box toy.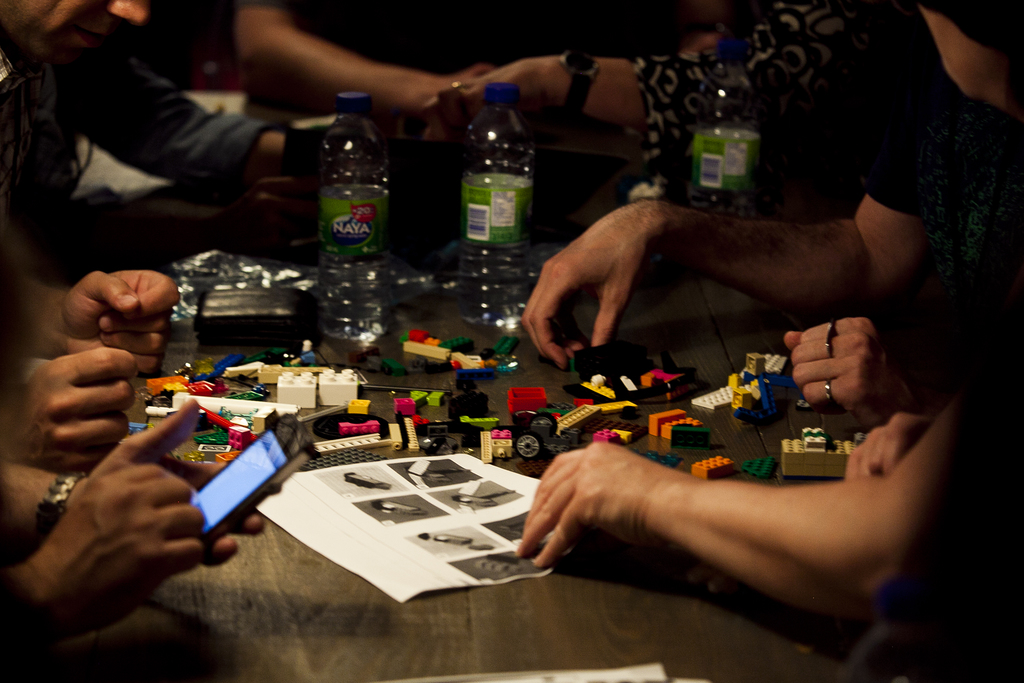
[left=748, top=453, right=776, bottom=483].
